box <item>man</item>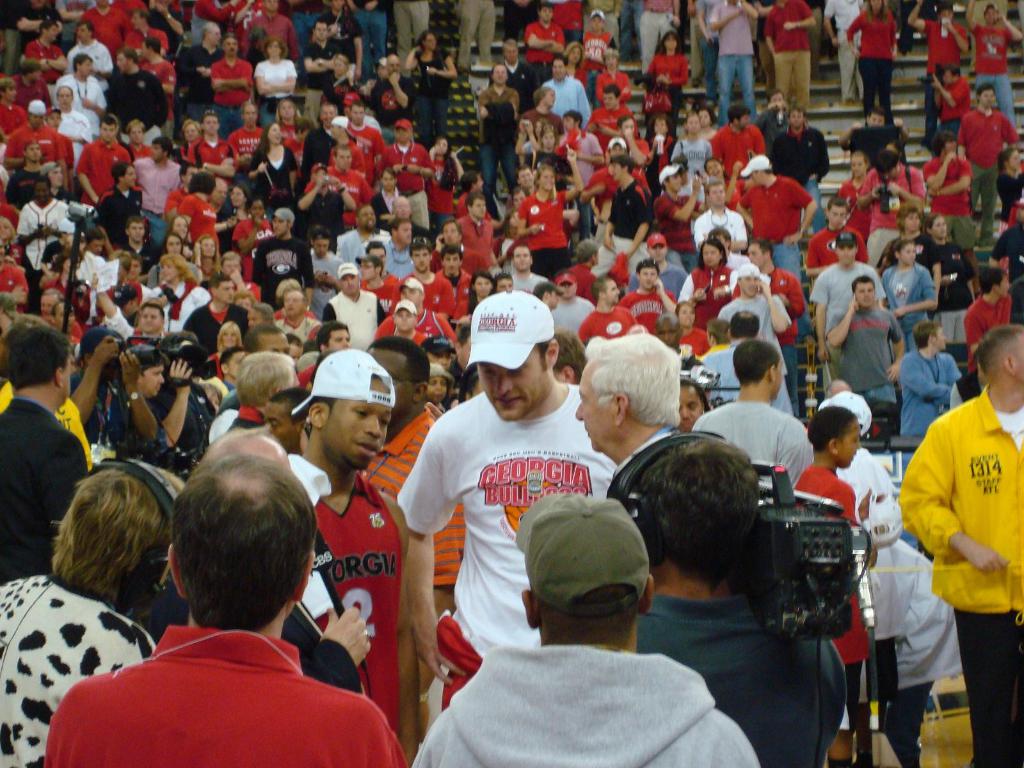
[x1=43, y1=451, x2=410, y2=767]
